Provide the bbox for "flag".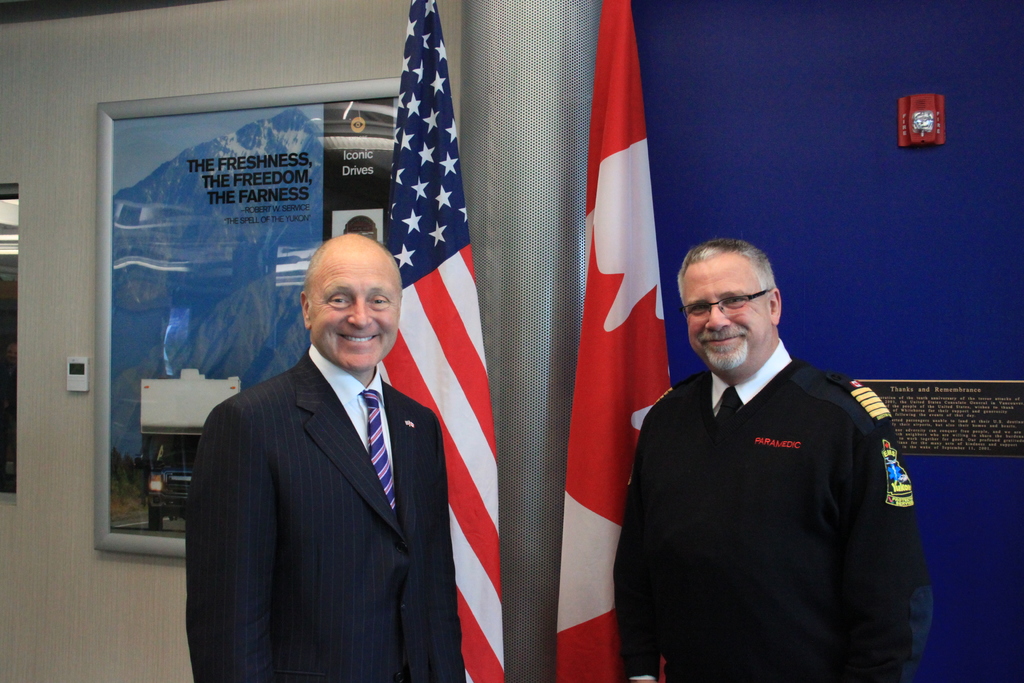
<bbox>849, 381, 897, 415</bbox>.
